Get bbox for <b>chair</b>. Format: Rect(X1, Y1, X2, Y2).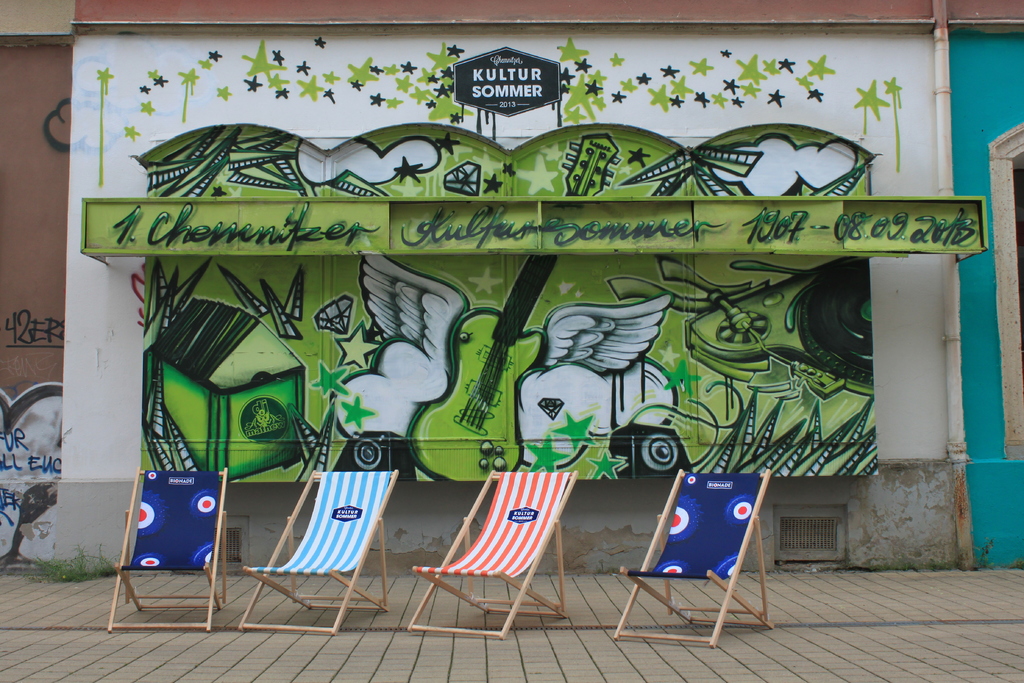
Rect(238, 468, 402, 639).
